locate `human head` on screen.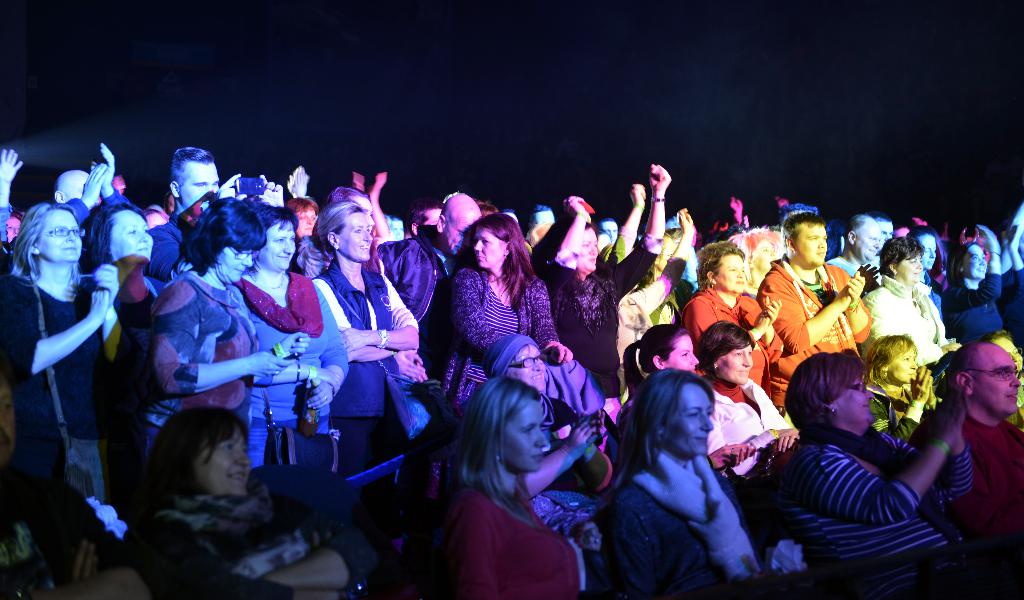
On screen at 168,410,252,496.
